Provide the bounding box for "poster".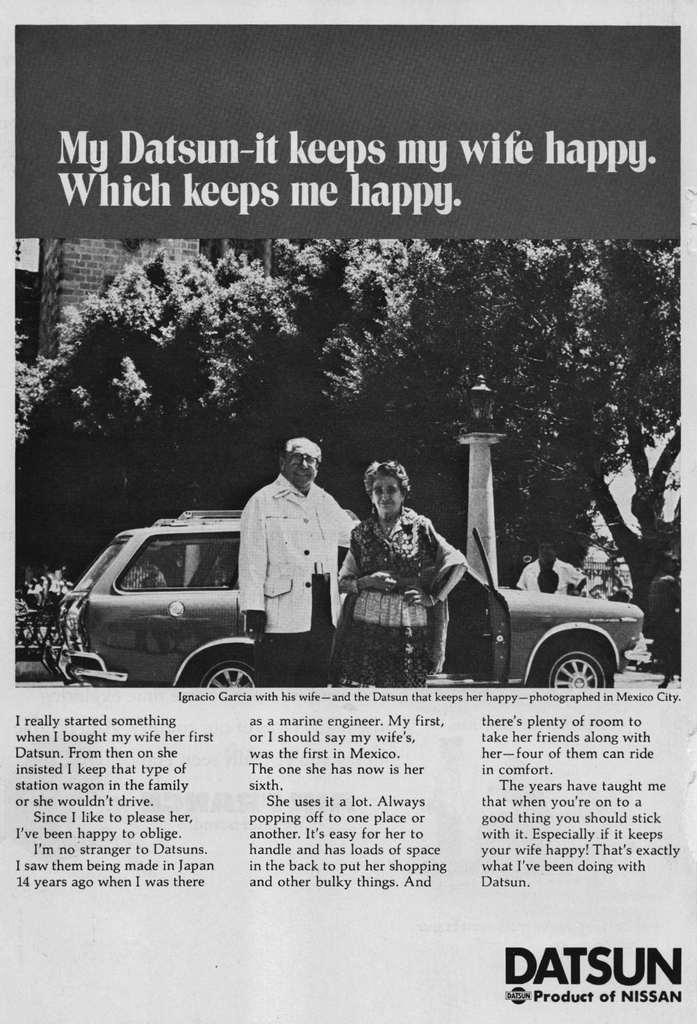
<box>0,0,696,1023</box>.
